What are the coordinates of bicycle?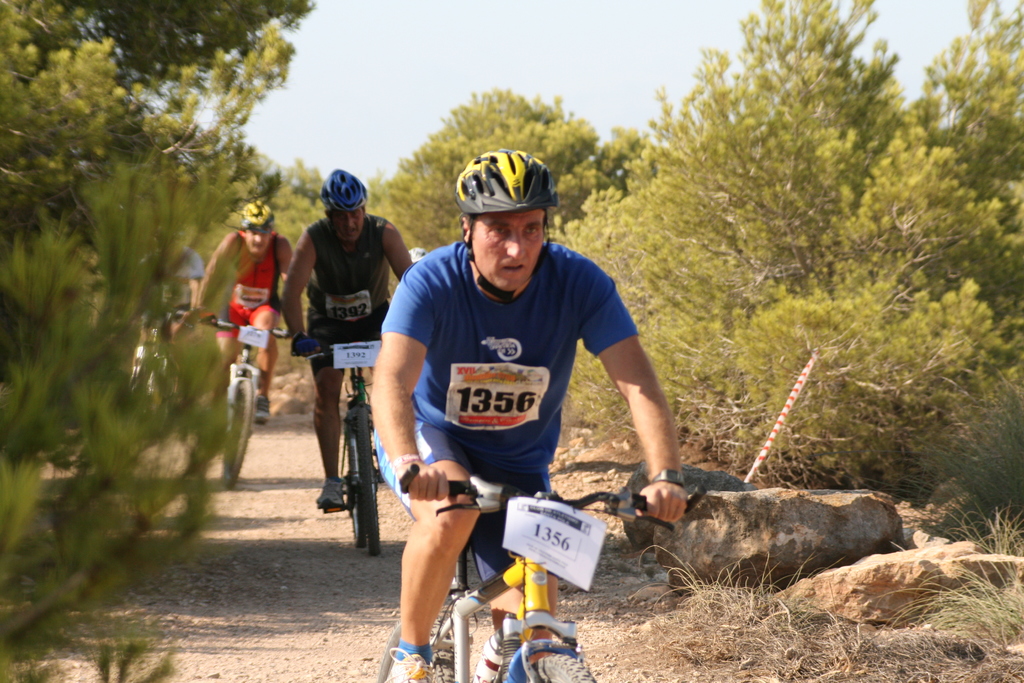
box=[370, 465, 712, 682].
